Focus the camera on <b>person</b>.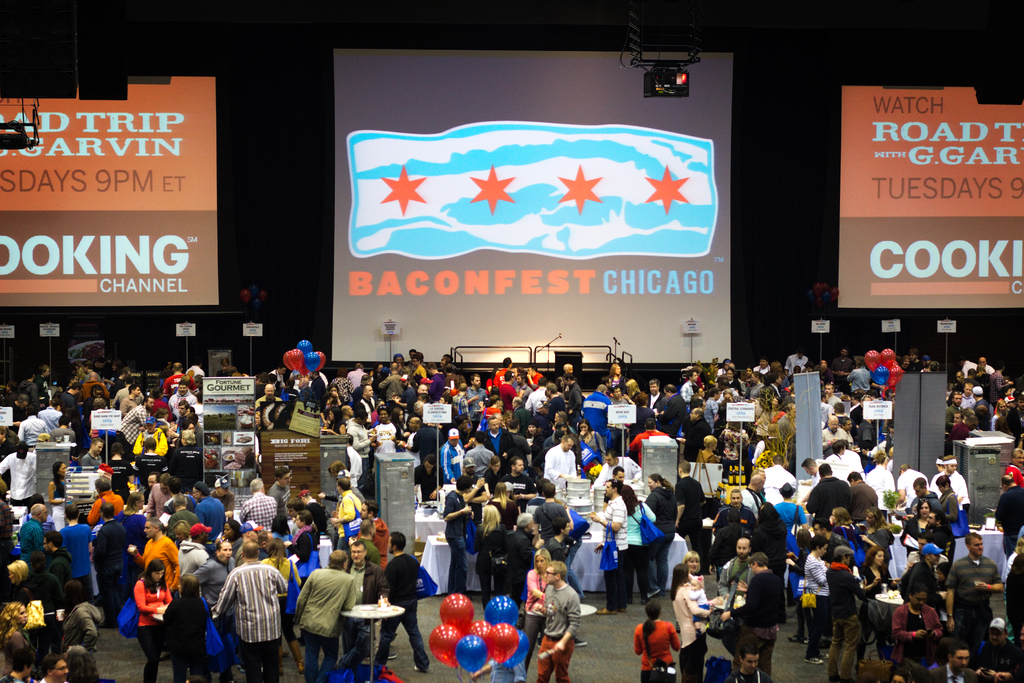
Focus region: {"left": 343, "top": 538, "right": 392, "bottom": 661}.
